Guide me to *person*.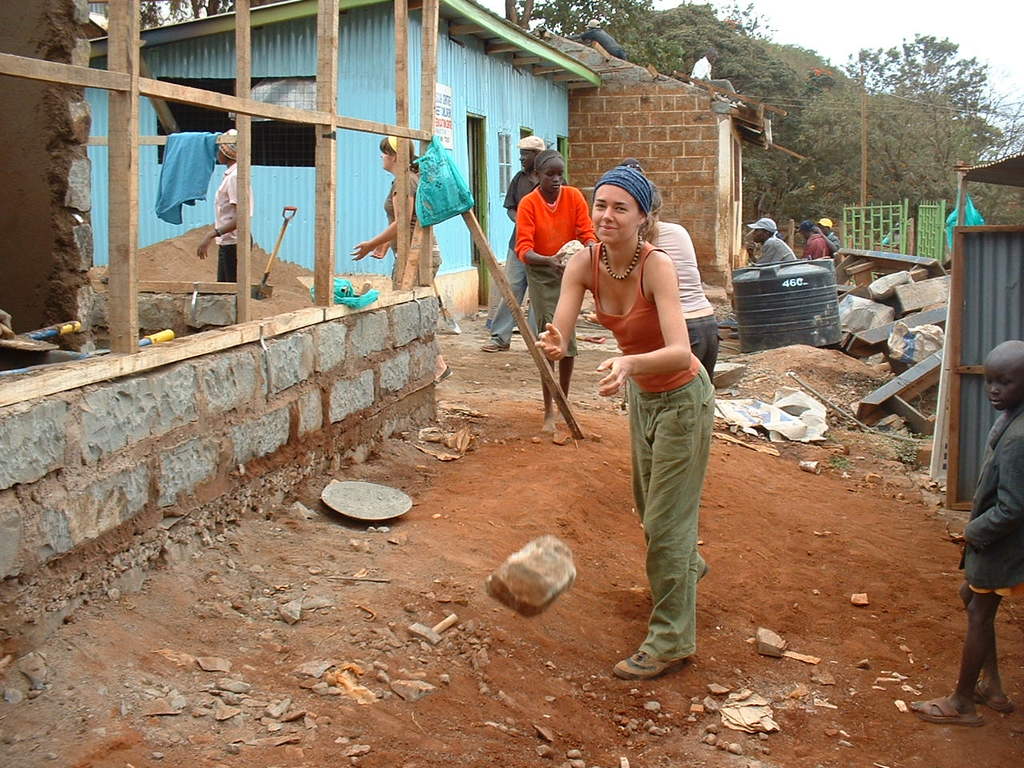
Guidance: pyautogui.locateOnScreen(533, 158, 715, 650).
